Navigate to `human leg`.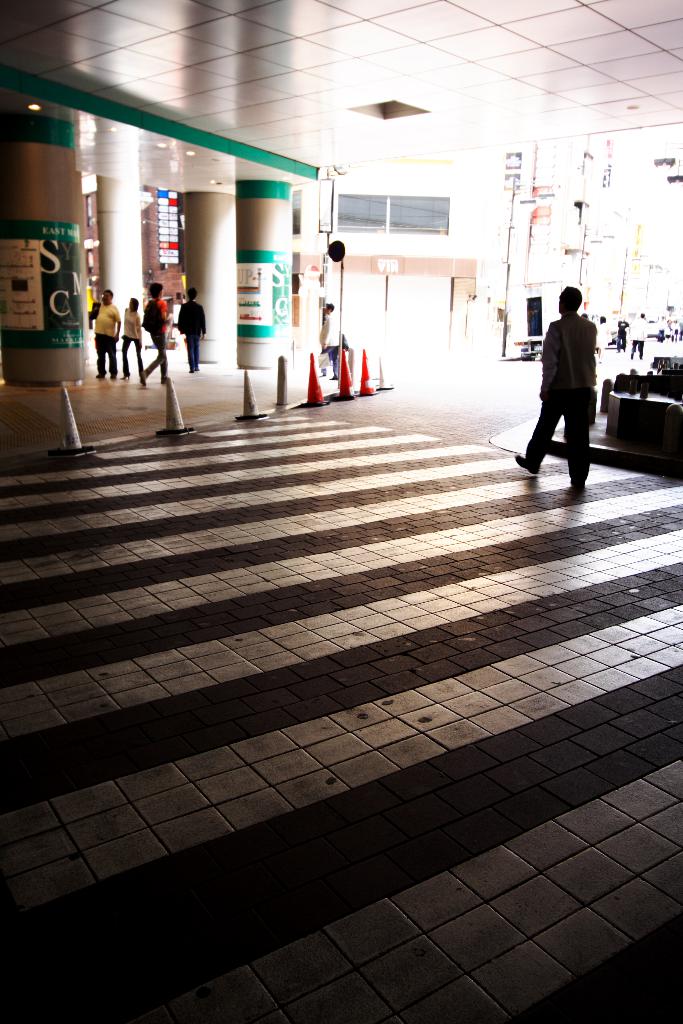
Navigation target: rect(110, 340, 112, 384).
